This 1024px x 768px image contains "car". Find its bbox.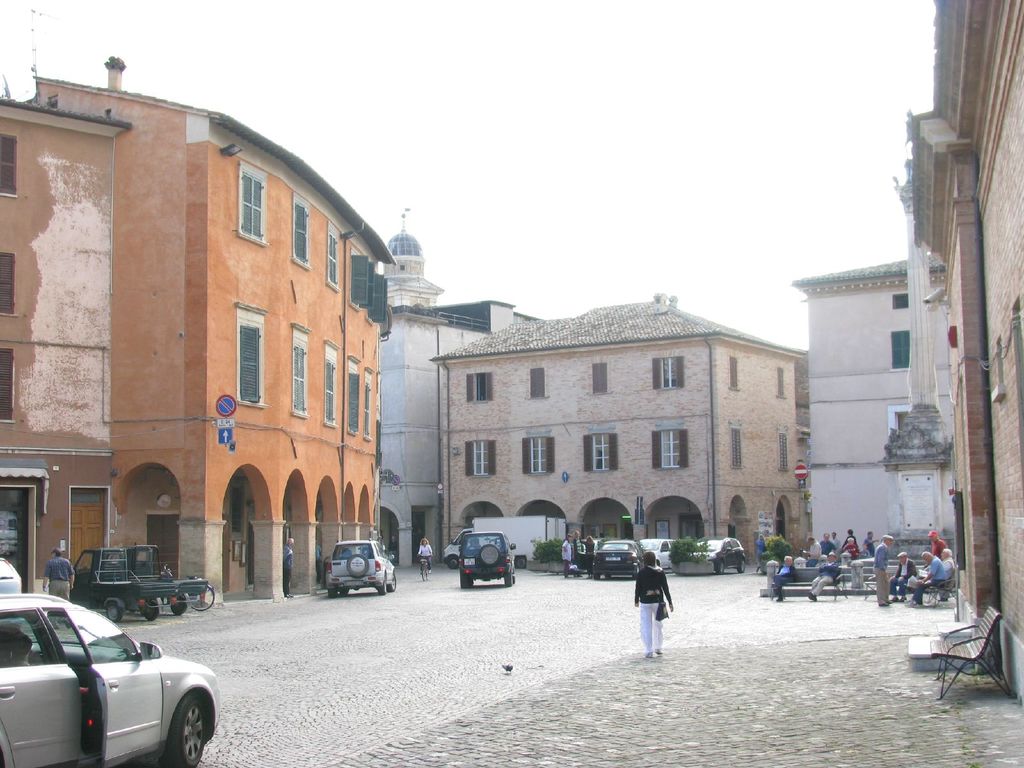
bbox(588, 536, 656, 583).
